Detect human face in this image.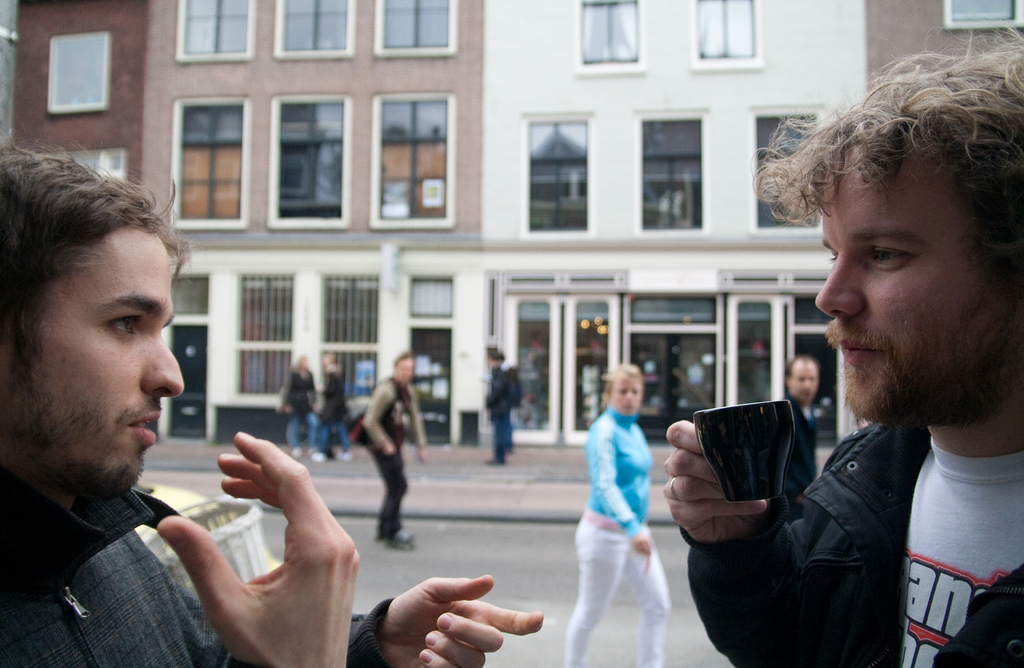
Detection: box(397, 356, 413, 385).
